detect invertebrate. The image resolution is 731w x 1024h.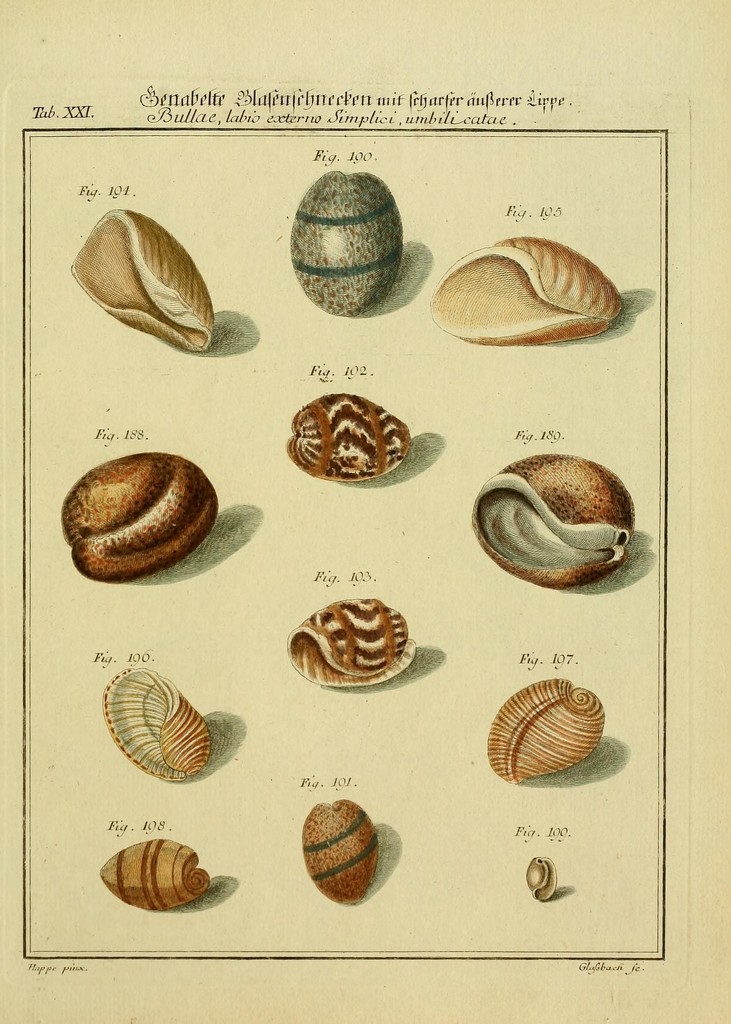
x1=69, y1=207, x2=218, y2=355.
